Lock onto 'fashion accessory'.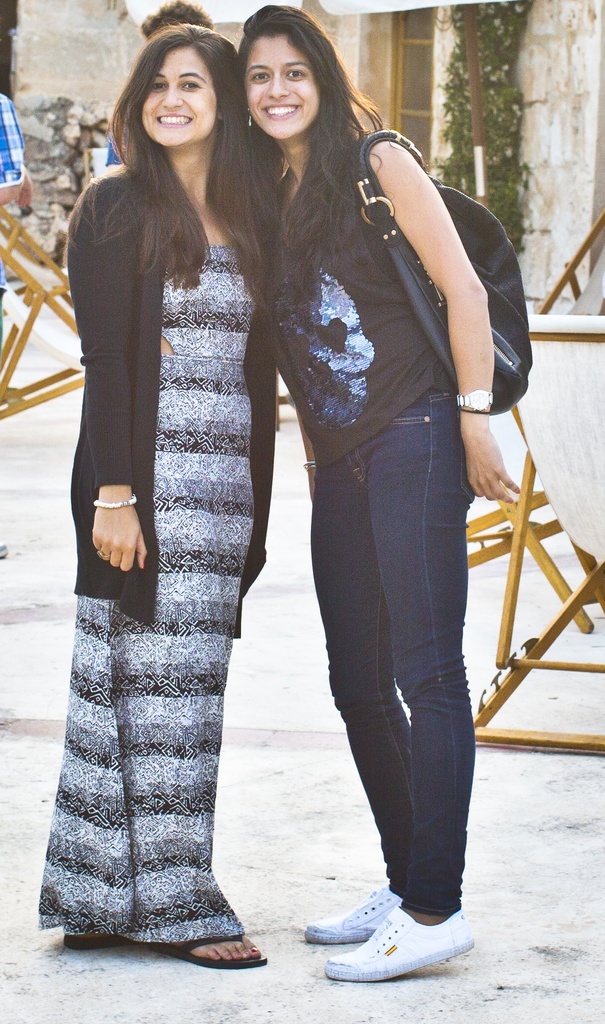
Locked: [305, 886, 400, 943].
